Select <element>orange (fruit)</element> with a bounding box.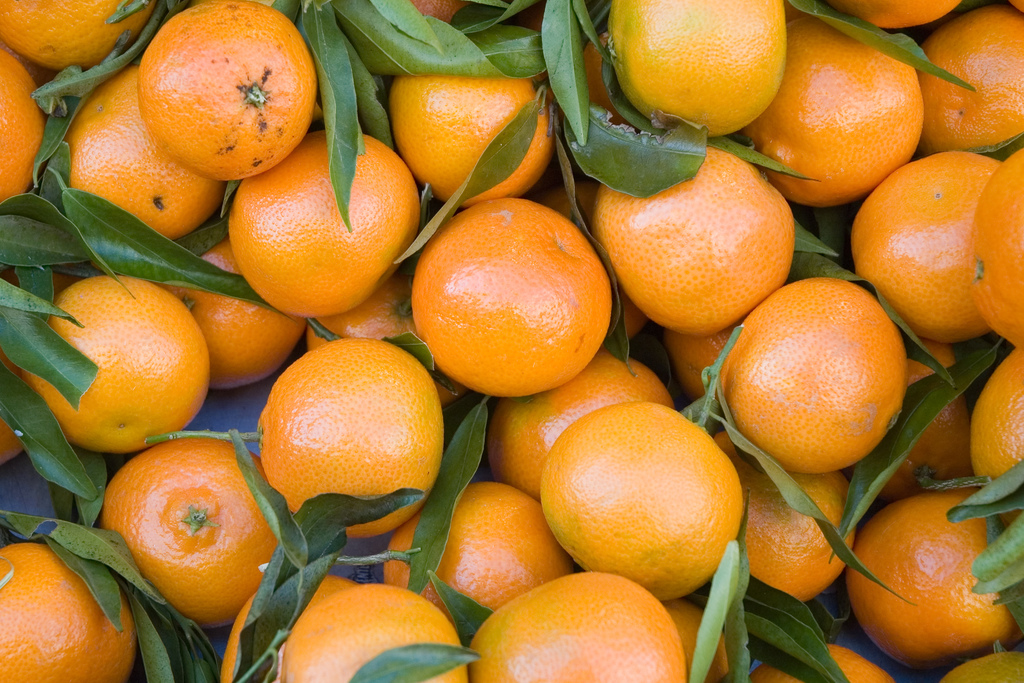
Rect(39, 272, 220, 457).
